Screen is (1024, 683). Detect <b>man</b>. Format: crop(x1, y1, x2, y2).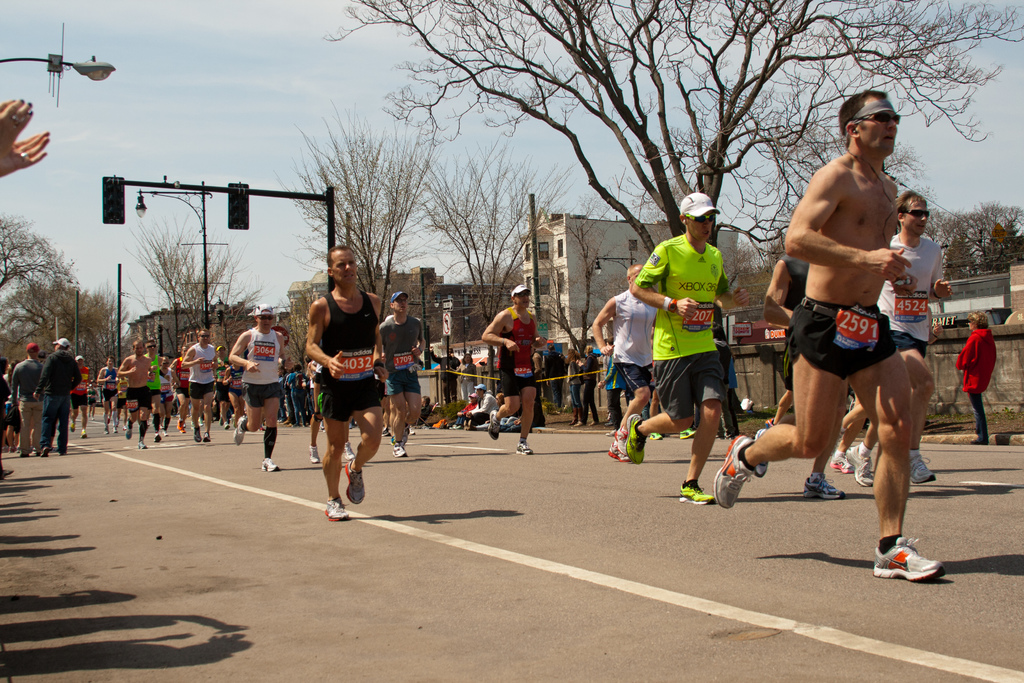
crop(592, 262, 669, 465).
